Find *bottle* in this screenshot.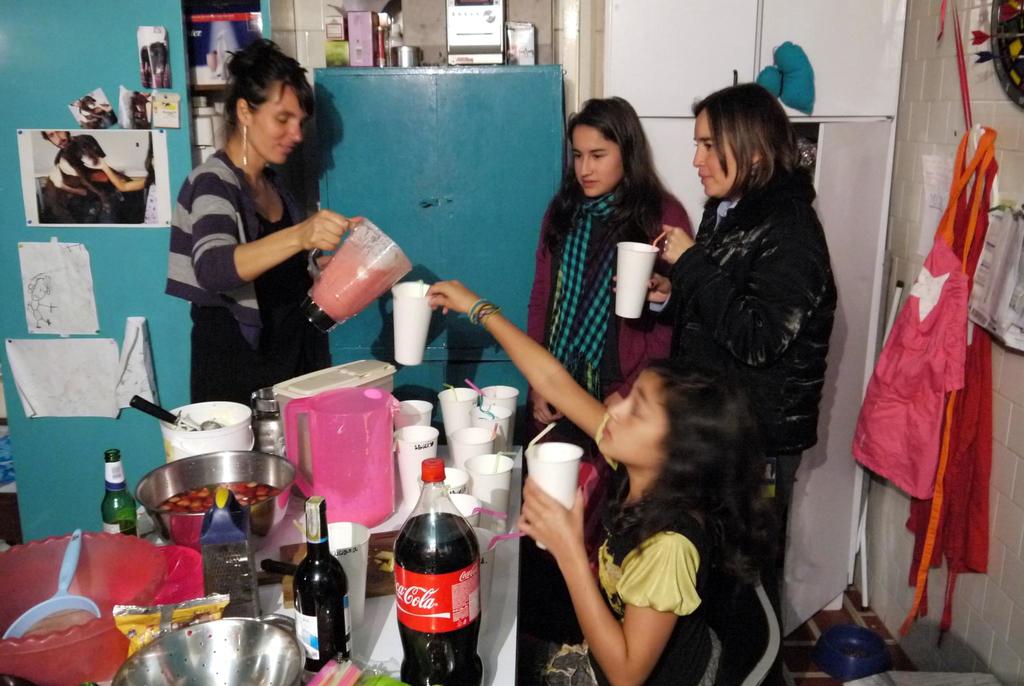
The bounding box for *bottle* is Rect(284, 516, 352, 657).
